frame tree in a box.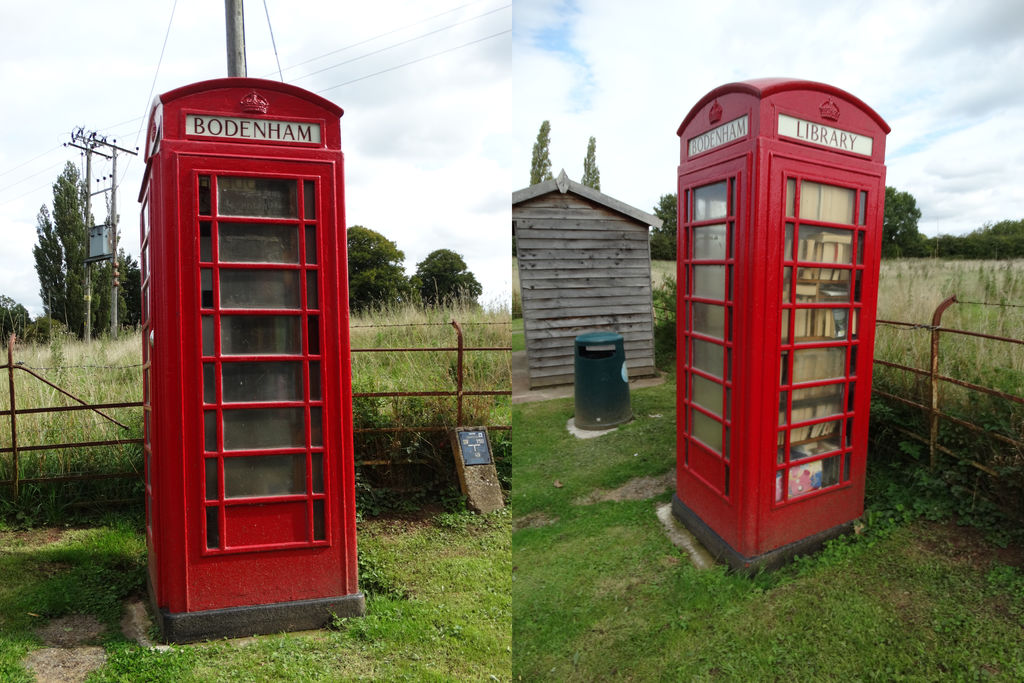
Rect(577, 137, 602, 193).
